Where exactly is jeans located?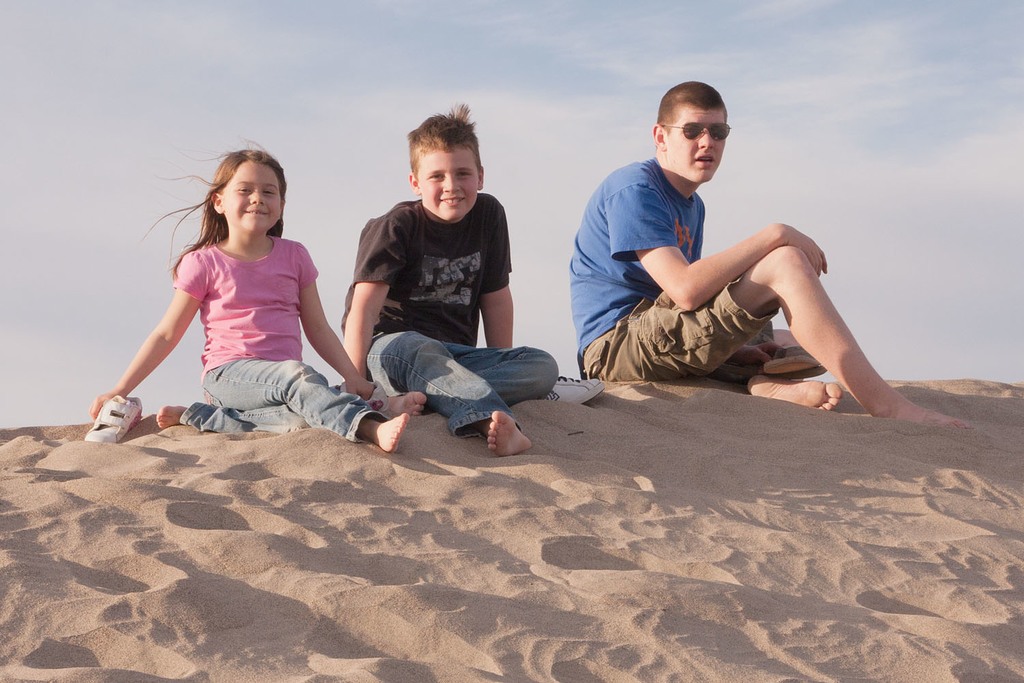
Its bounding box is BBox(347, 327, 561, 445).
